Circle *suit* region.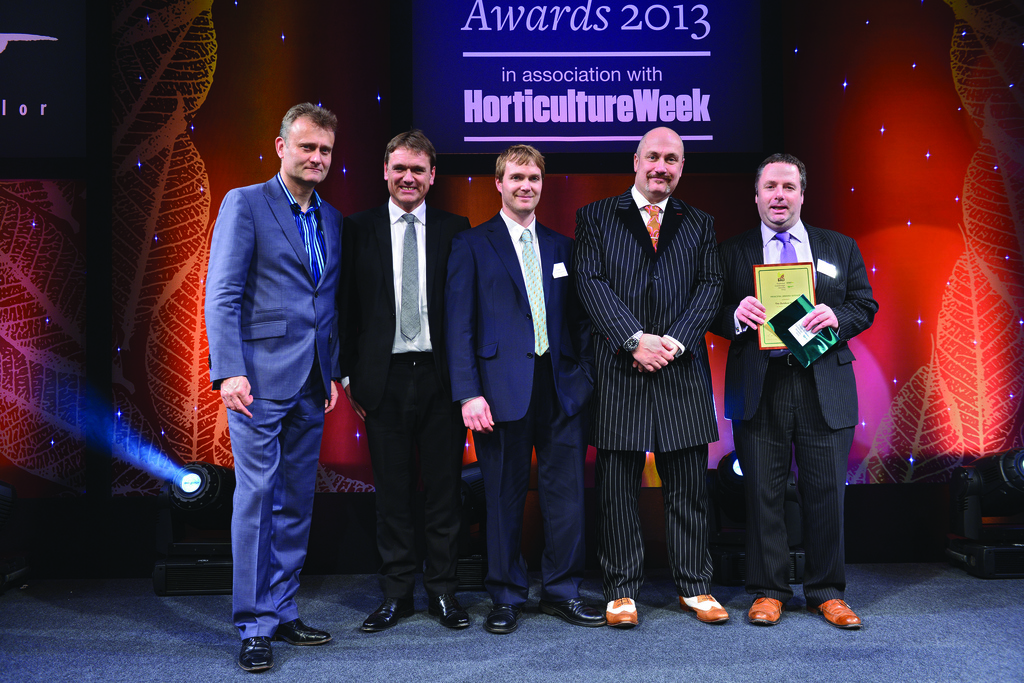
Region: [579,185,726,604].
